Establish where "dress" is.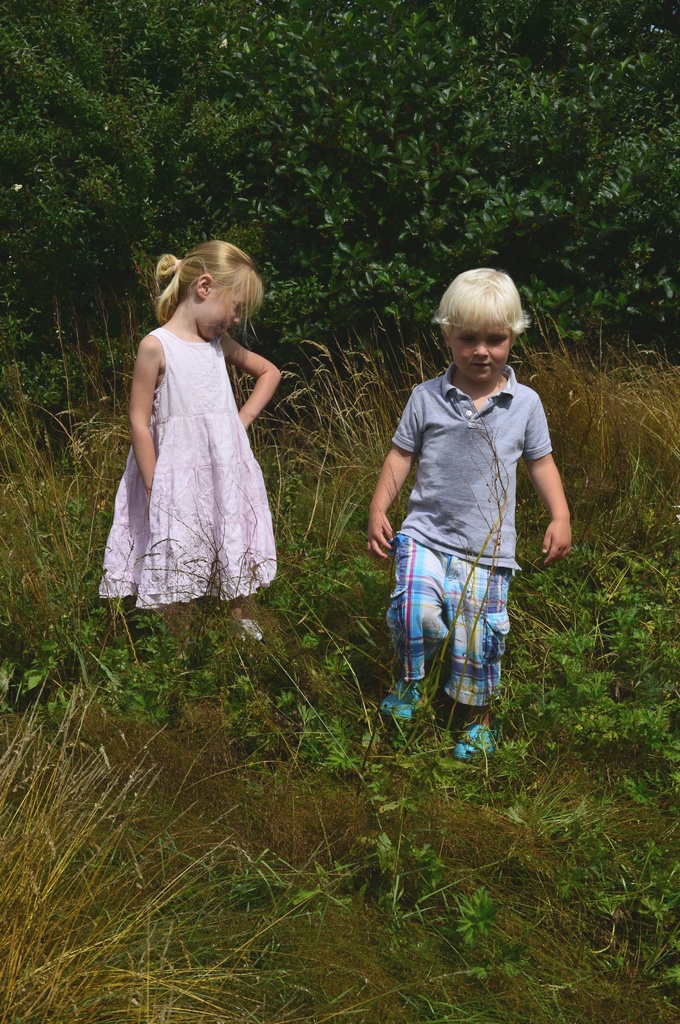
Established at pyautogui.locateOnScreen(98, 326, 285, 620).
